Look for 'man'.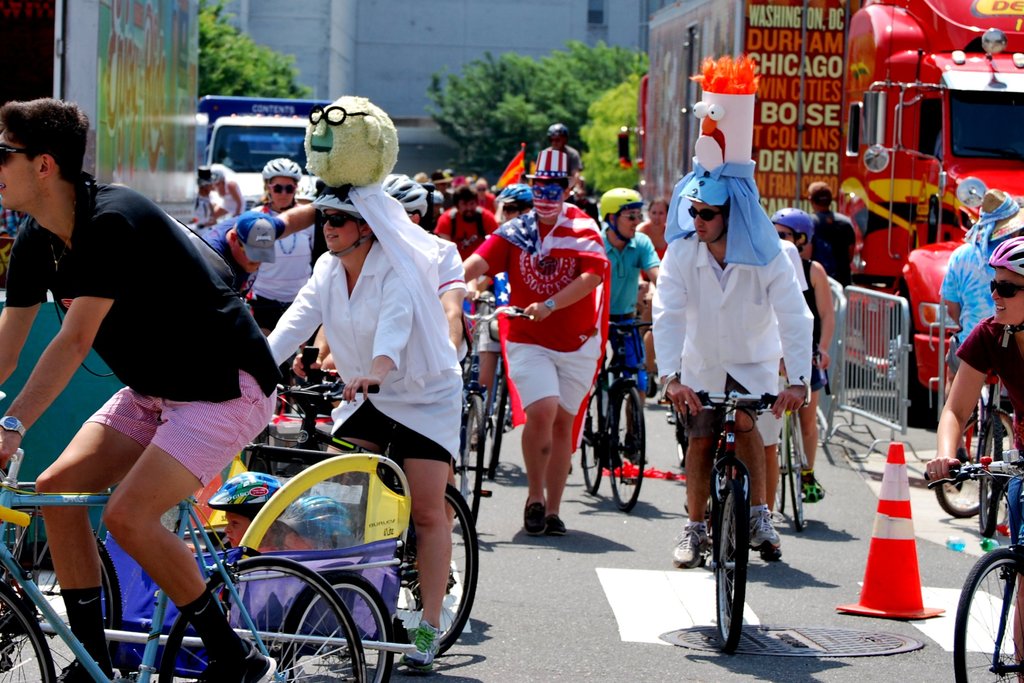
Found: x1=939, y1=235, x2=993, y2=431.
